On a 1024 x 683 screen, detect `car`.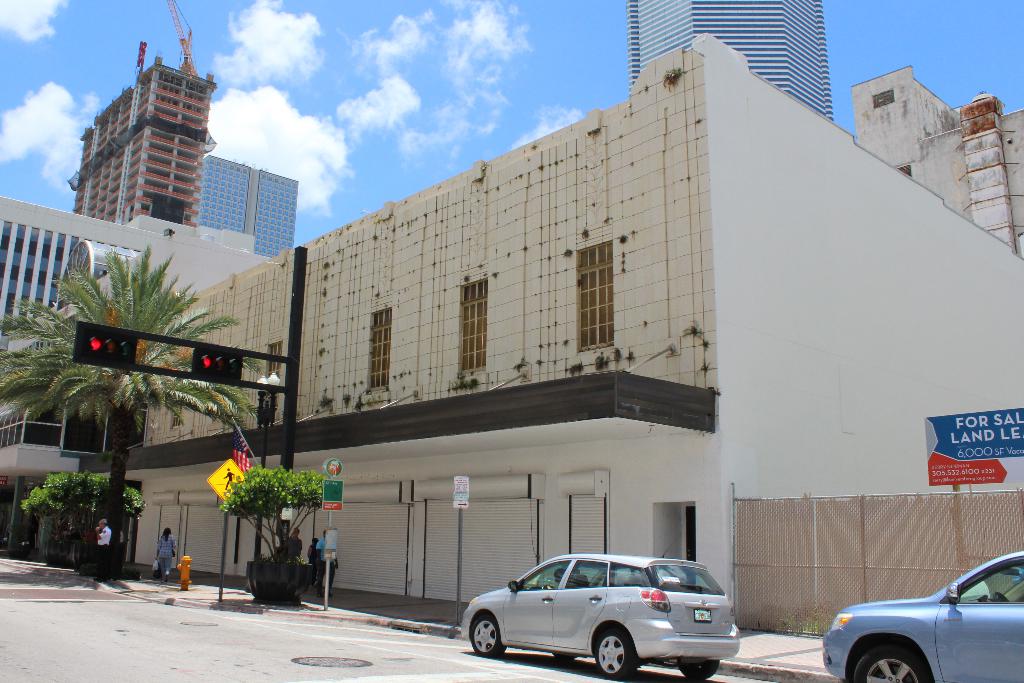
box=[460, 532, 739, 682].
